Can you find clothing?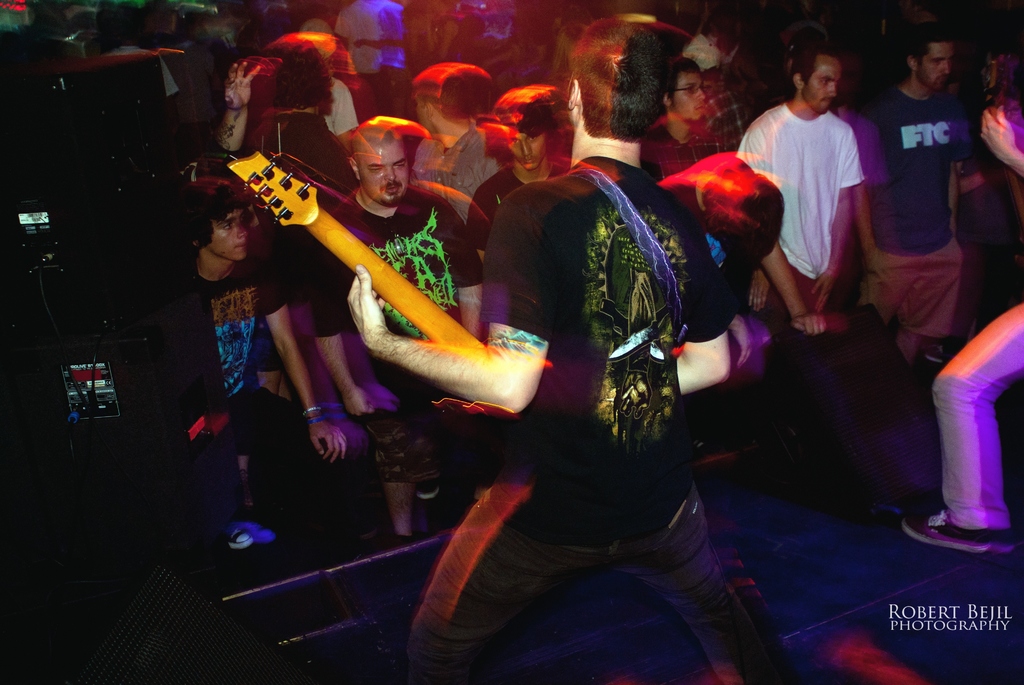
Yes, bounding box: {"left": 472, "top": 97, "right": 742, "bottom": 650}.
